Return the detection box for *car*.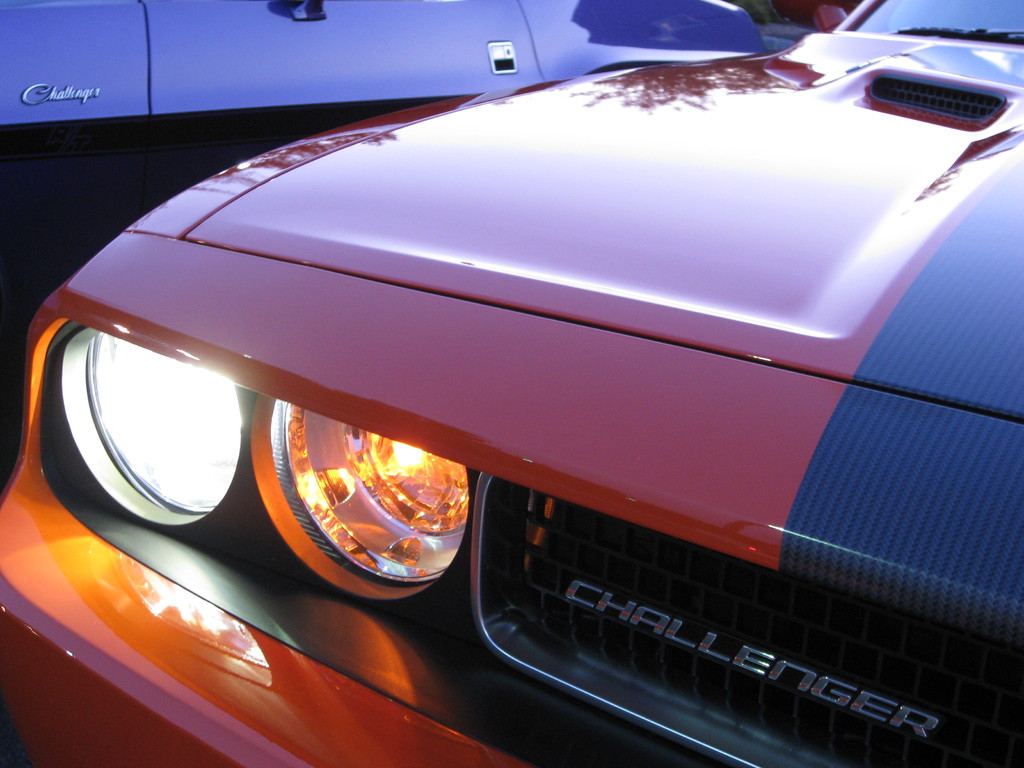
<bbox>0, 0, 766, 470</bbox>.
